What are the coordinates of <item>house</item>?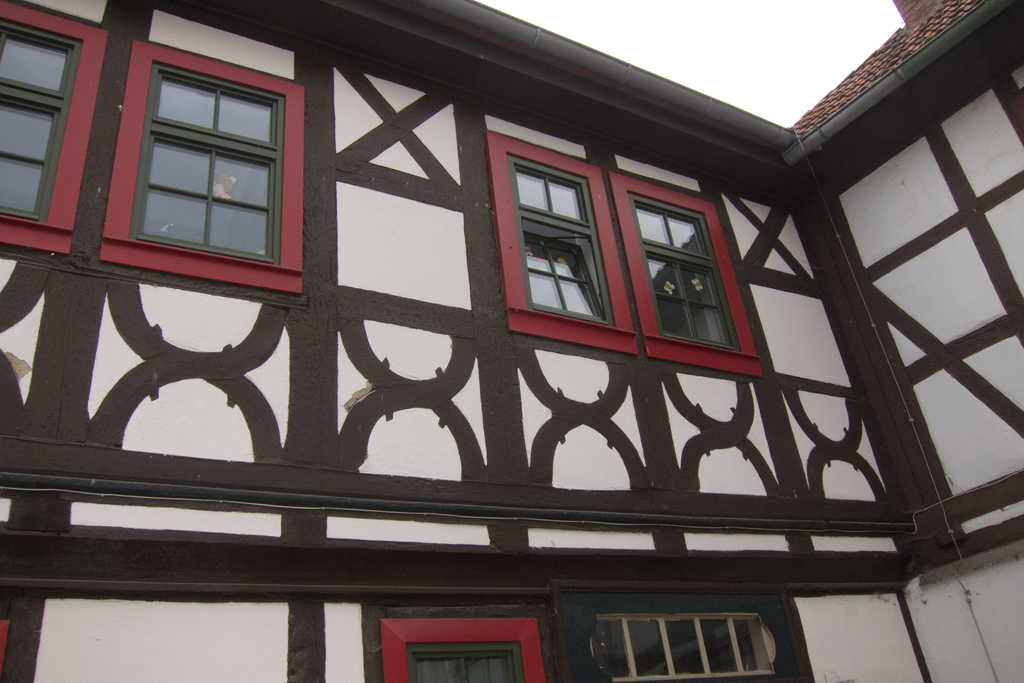
region(0, 0, 1023, 633).
